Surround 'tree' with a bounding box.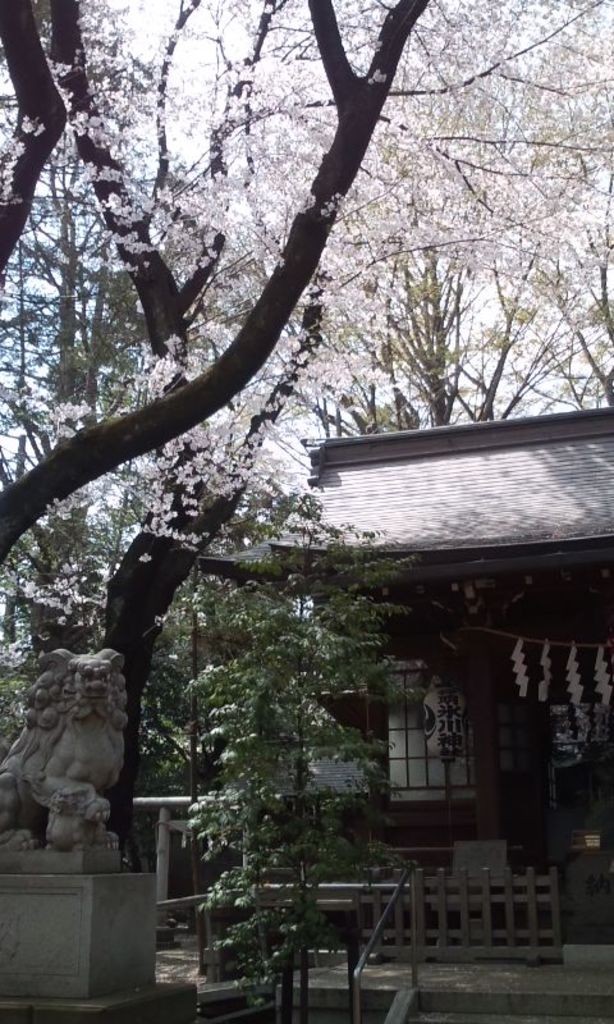
[left=151, top=498, right=425, bottom=936].
